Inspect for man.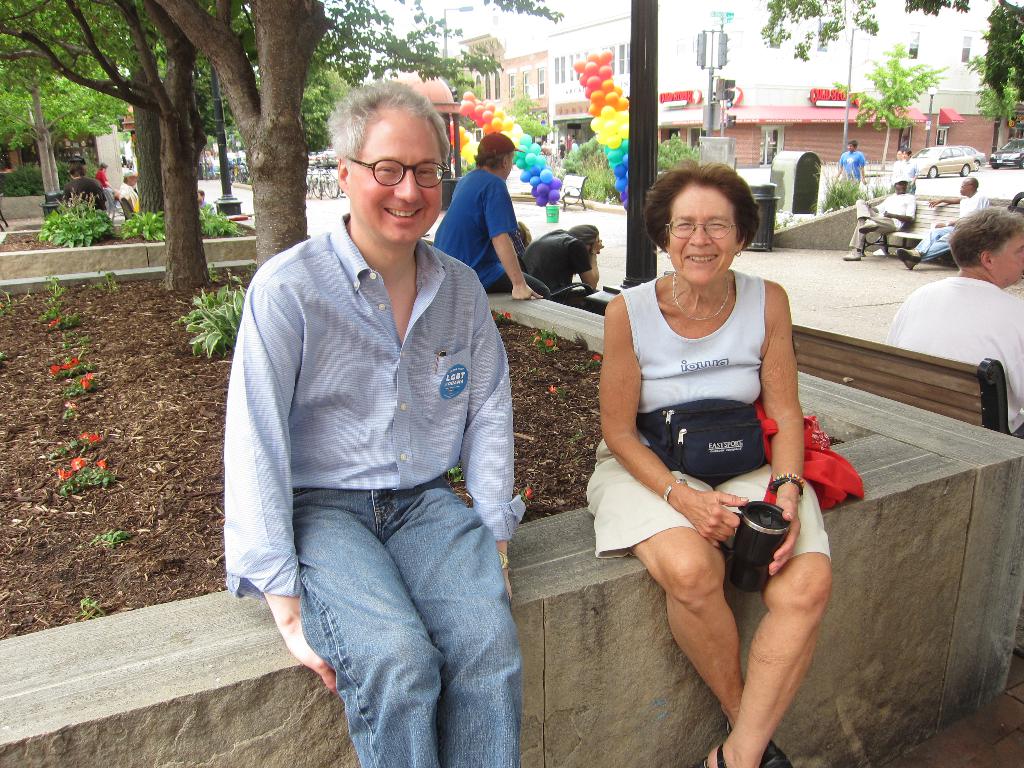
Inspection: {"left": 840, "top": 178, "right": 914, "bottom": 259}.
